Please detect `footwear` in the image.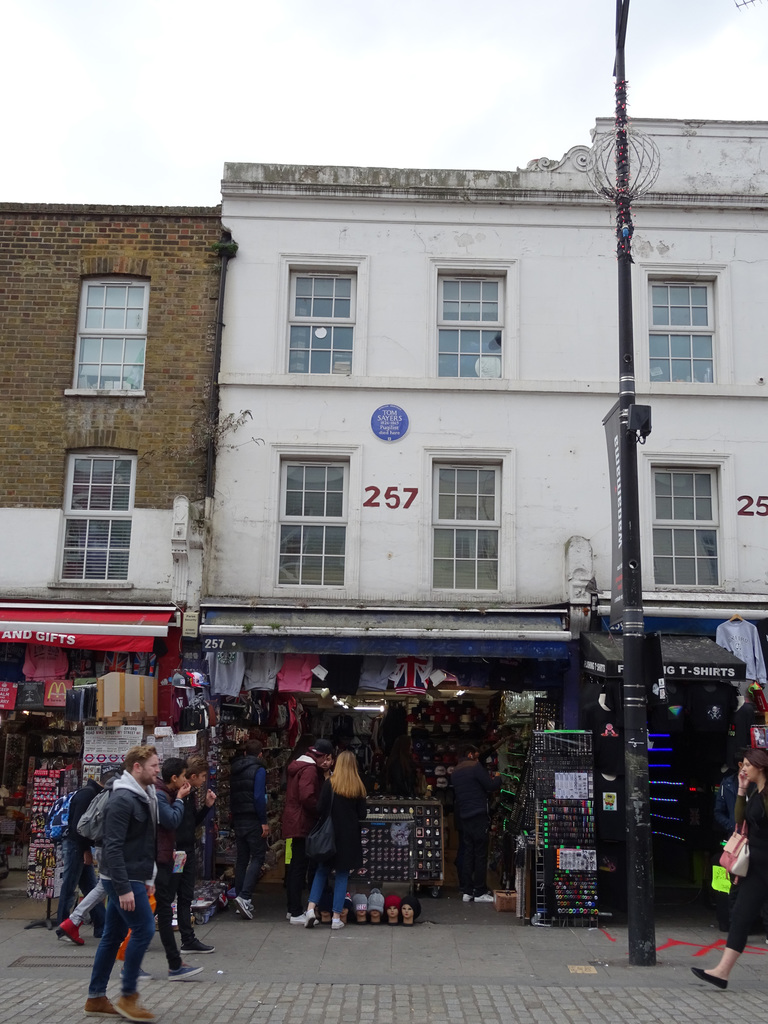
84, 992, 118, 1016.
